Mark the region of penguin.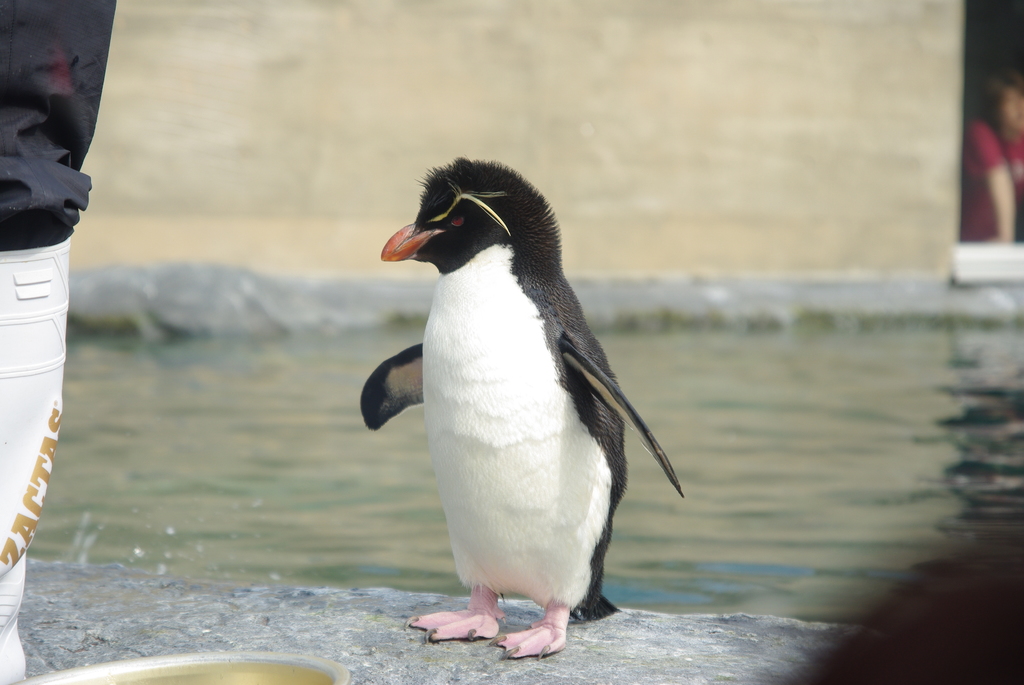
Region: 323/177/702/652.
